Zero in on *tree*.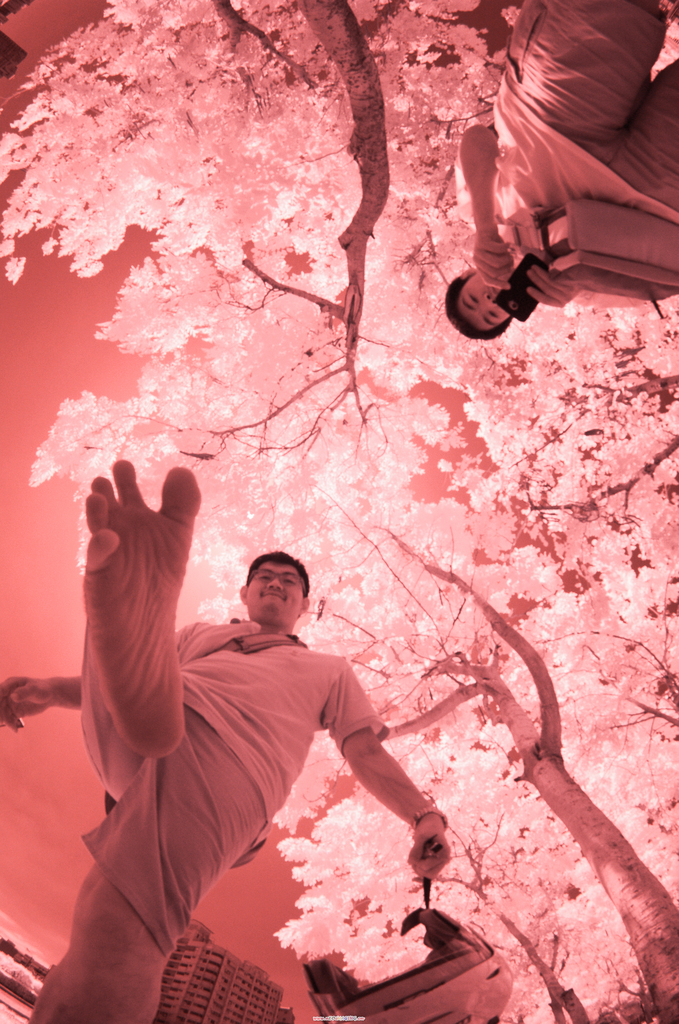
Zeroed in: (x1=0, y1=108, x2=677, y2=931).
